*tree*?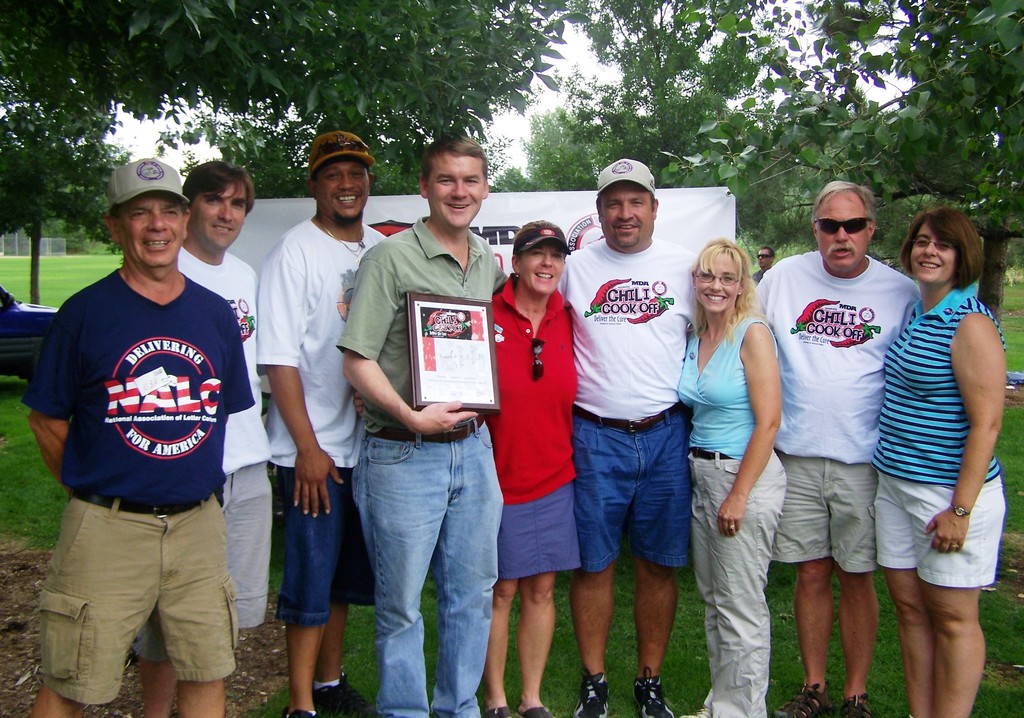
<region>559, 0, 1023, 331</region>
